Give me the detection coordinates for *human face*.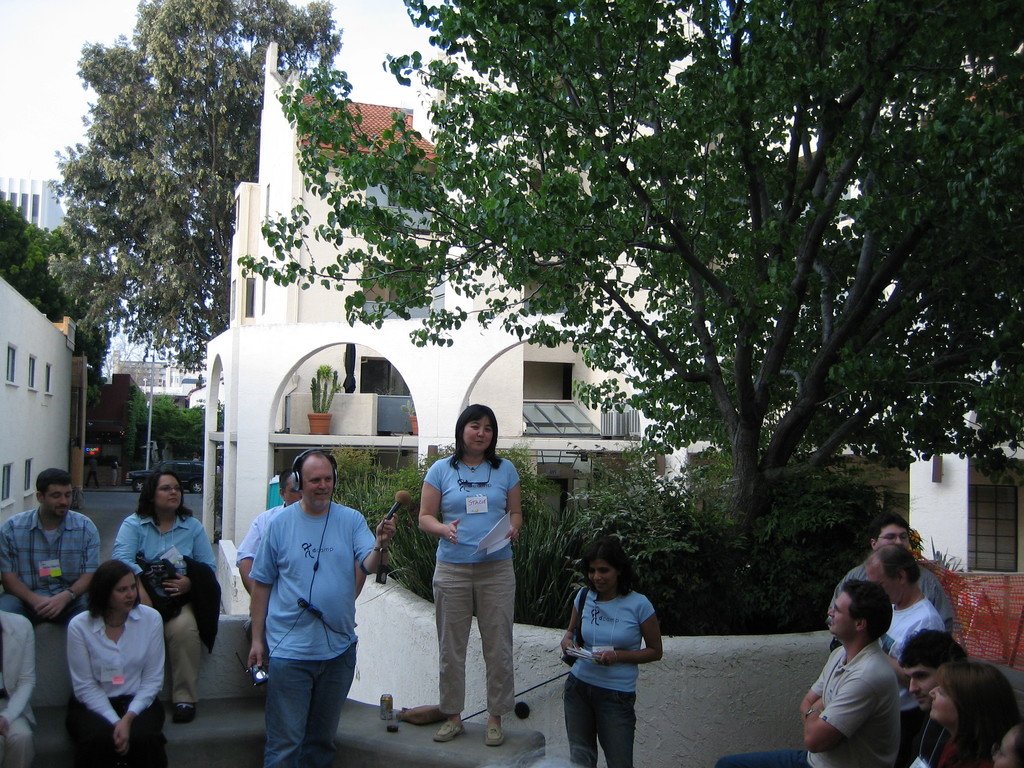
x1=300, y1=455, x2=335, y2=506.
